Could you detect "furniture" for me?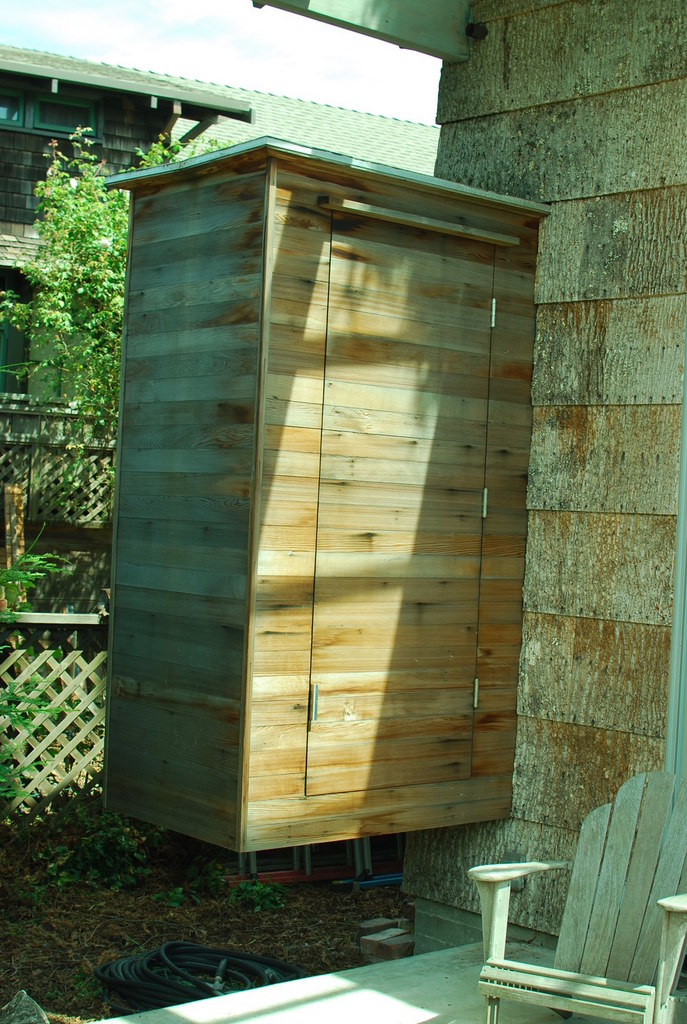
Detection result: [466,755,686,1023].
